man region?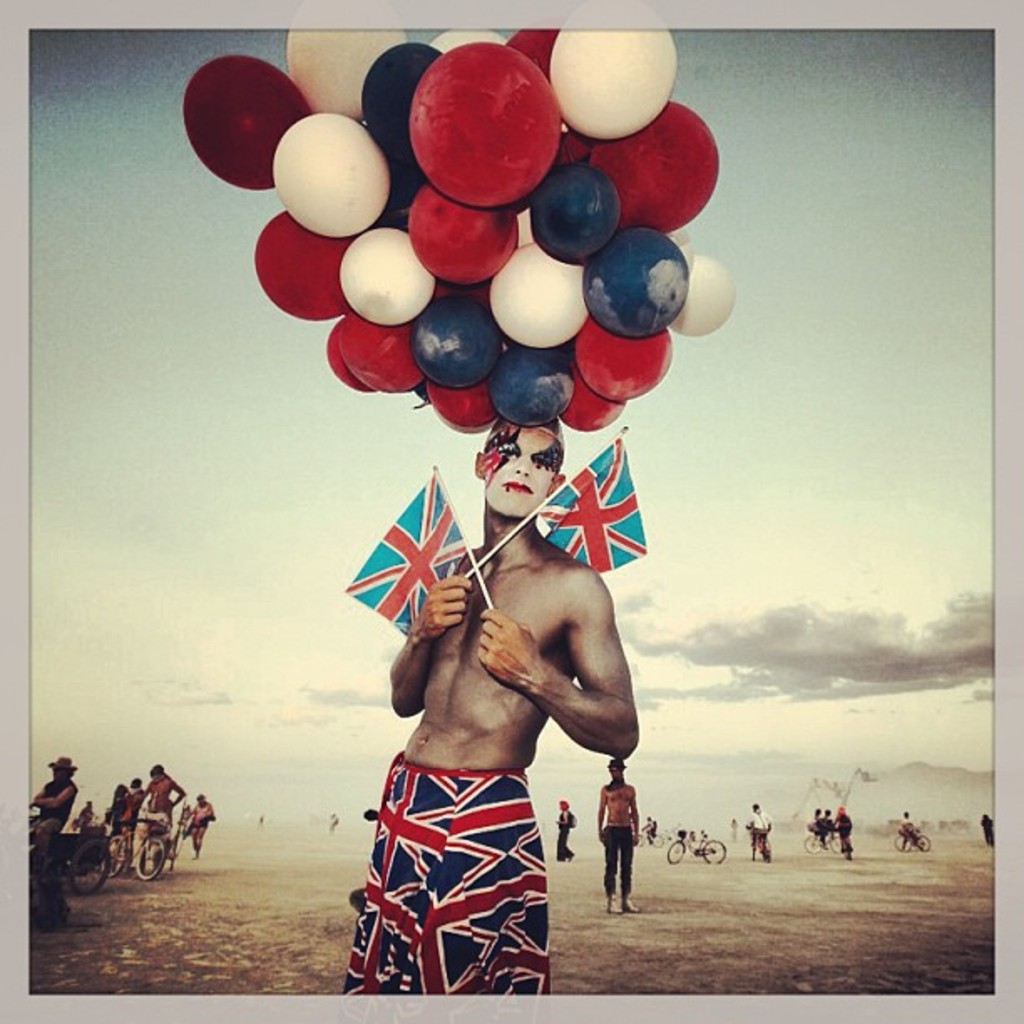
Rect(182, 793, 218, 862)
